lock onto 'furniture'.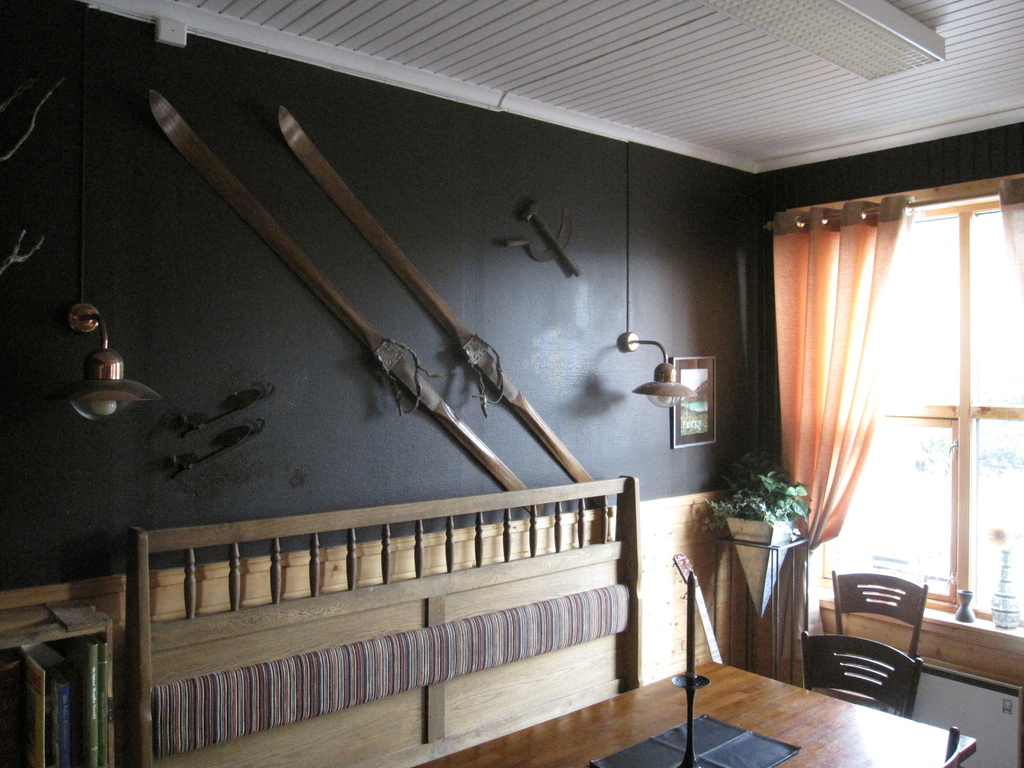
Locked: Rect(943, 725, 967, 767).
